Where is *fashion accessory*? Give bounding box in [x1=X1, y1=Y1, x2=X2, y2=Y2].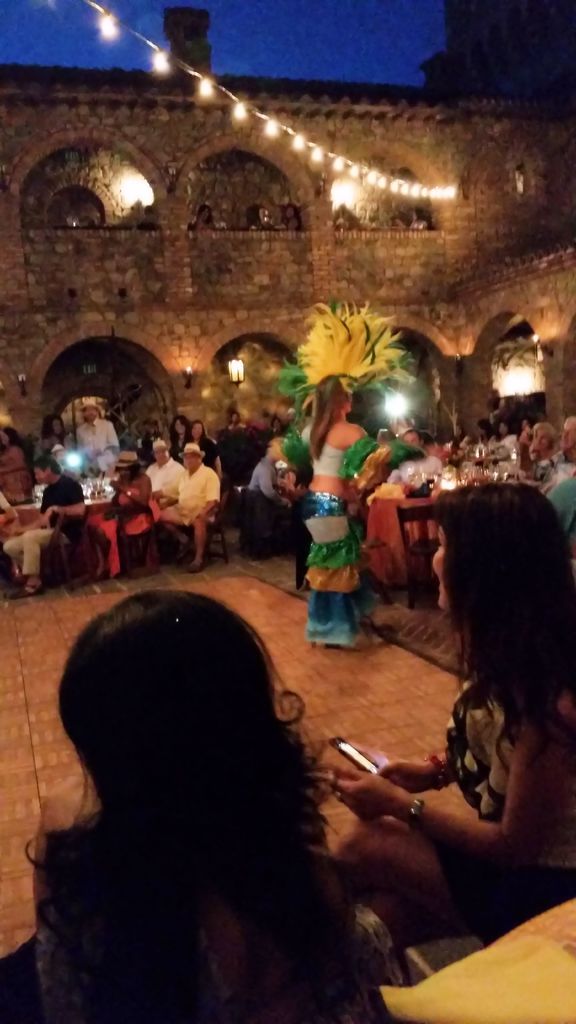
[x1=126, y1=492, x2=130, y2=499].
